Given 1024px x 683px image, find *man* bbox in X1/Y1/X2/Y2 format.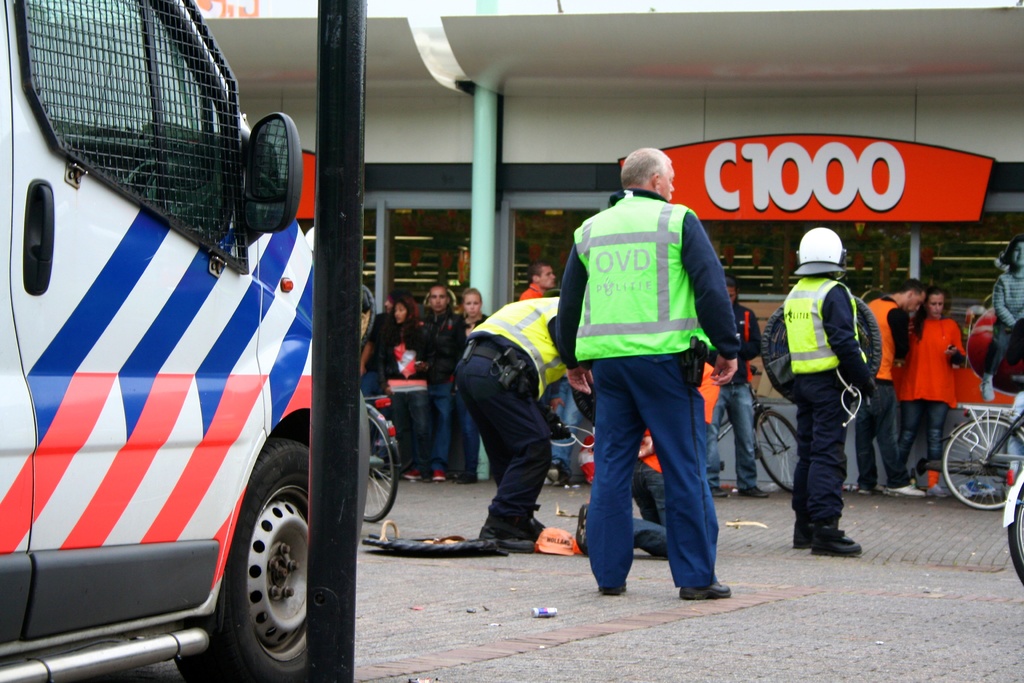
521/266/555/303.
